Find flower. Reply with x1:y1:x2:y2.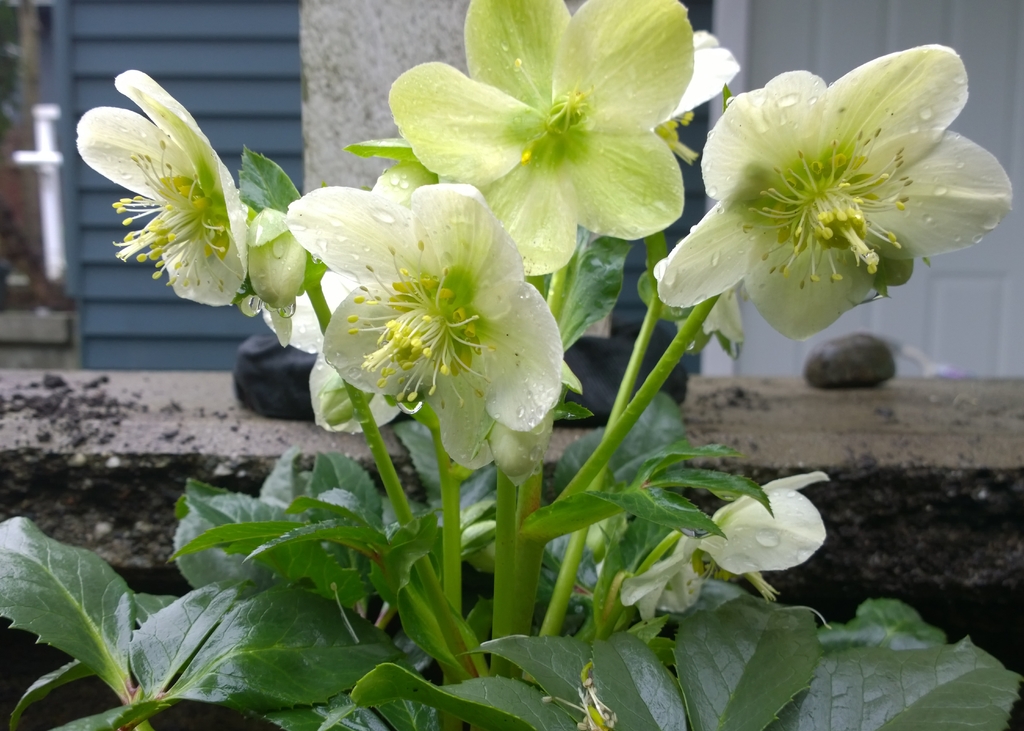
384:0:731:271.
